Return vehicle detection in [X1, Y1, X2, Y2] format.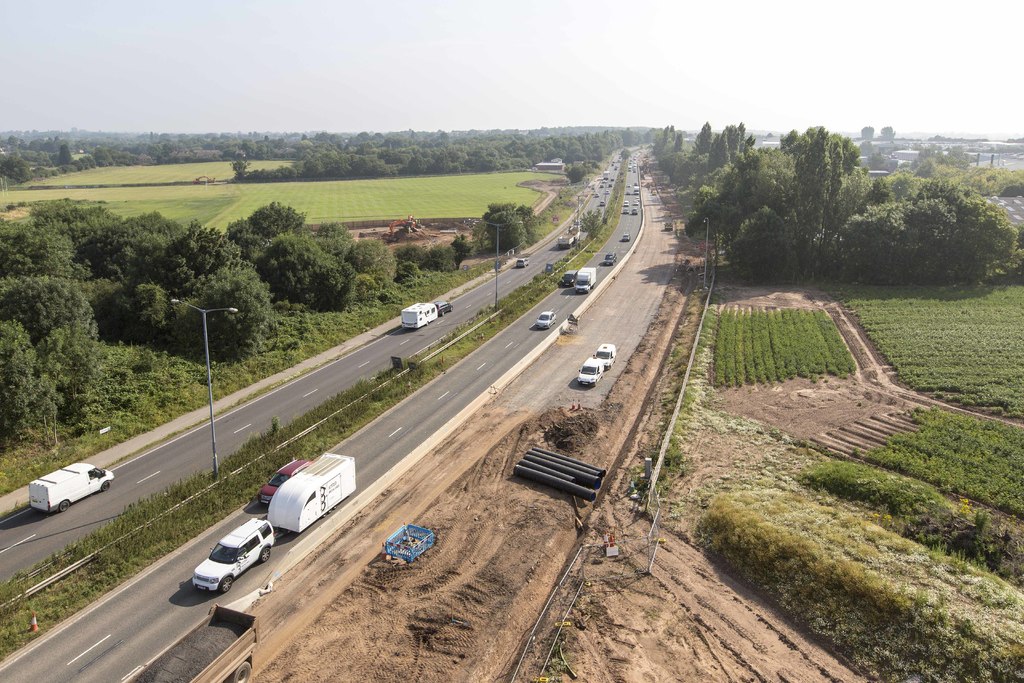
[572, 263, 596, 291].
